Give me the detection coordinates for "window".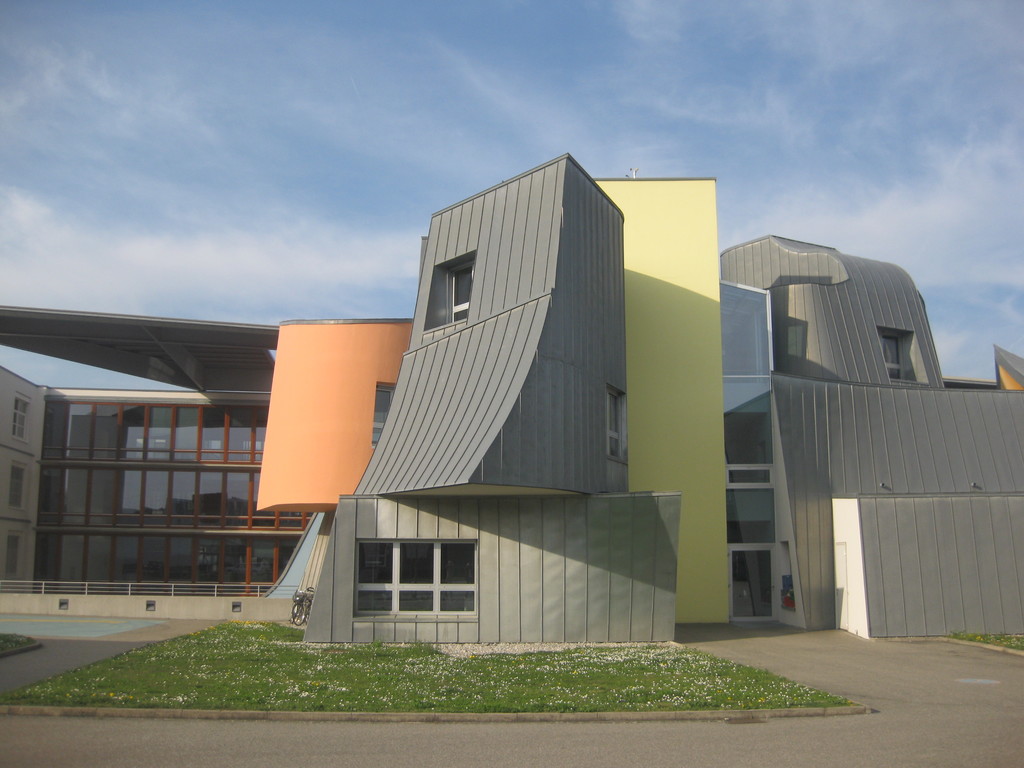
12, 459, 28, 513.
